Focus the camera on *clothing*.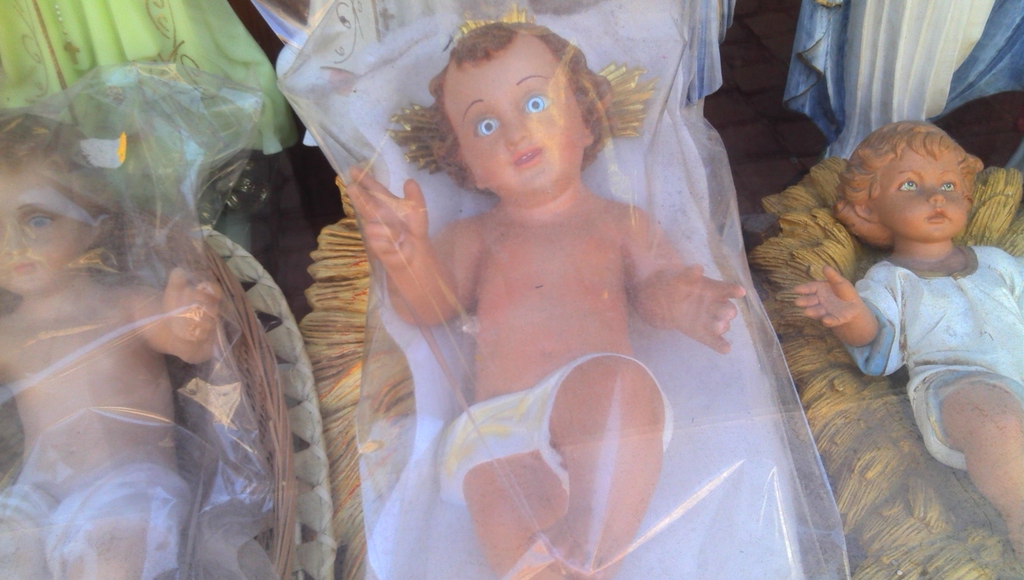
Focus region: 438,355,673,494.
